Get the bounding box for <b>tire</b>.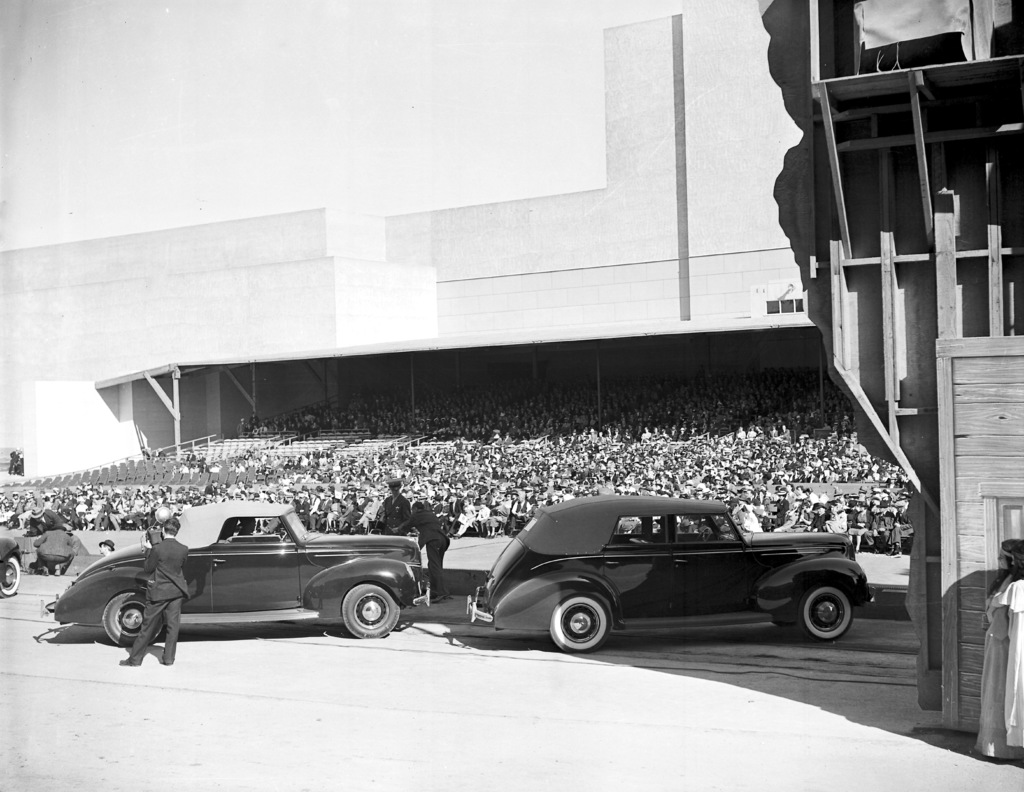
rect(548, 592, 609, 652).
